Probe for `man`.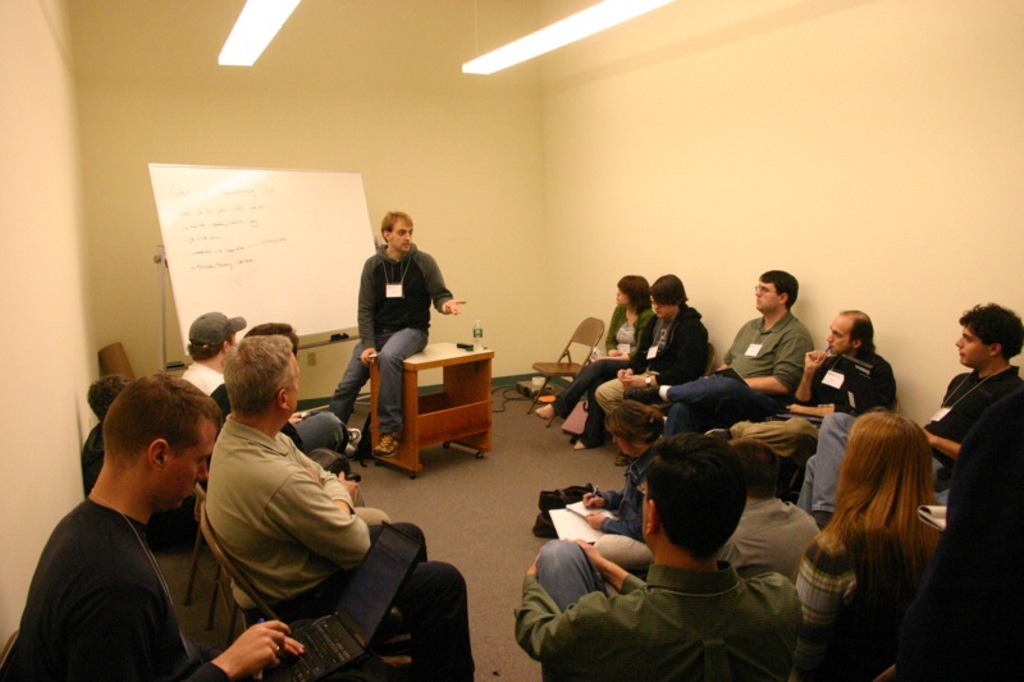
Probe result: {"x1": 192, "y1": 337, "x2": 476, "y2": 681}.
